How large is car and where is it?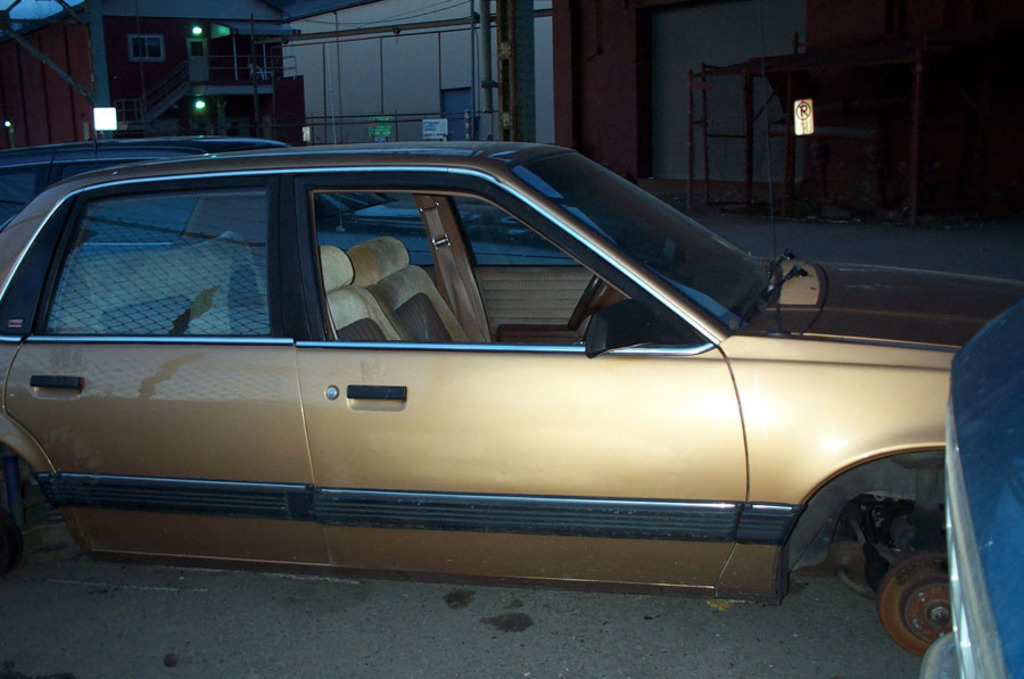
Bounding box: 11 126 926 643.
